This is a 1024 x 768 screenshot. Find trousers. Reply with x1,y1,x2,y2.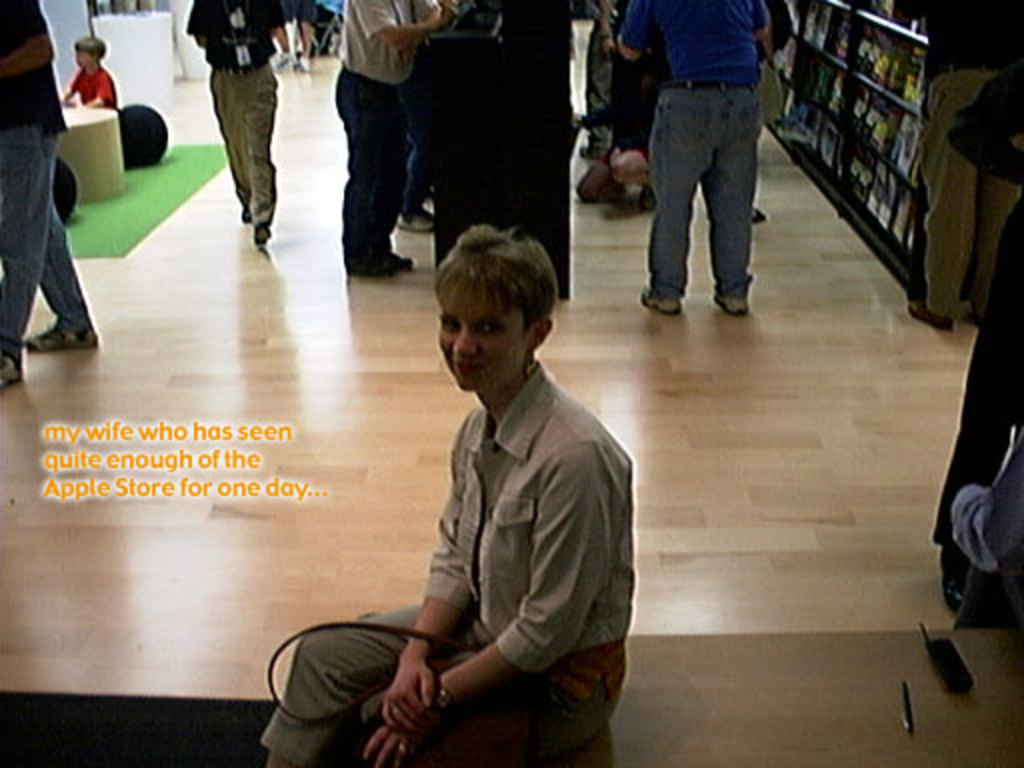
916,62,1022,312.
